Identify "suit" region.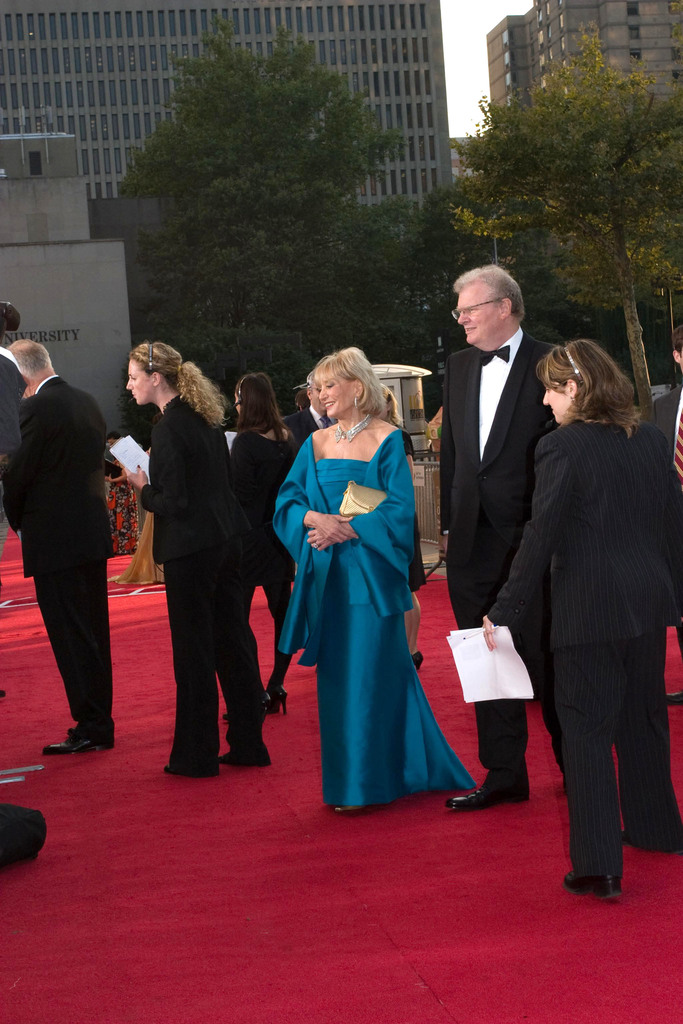
Region: (647,389,682,629).
